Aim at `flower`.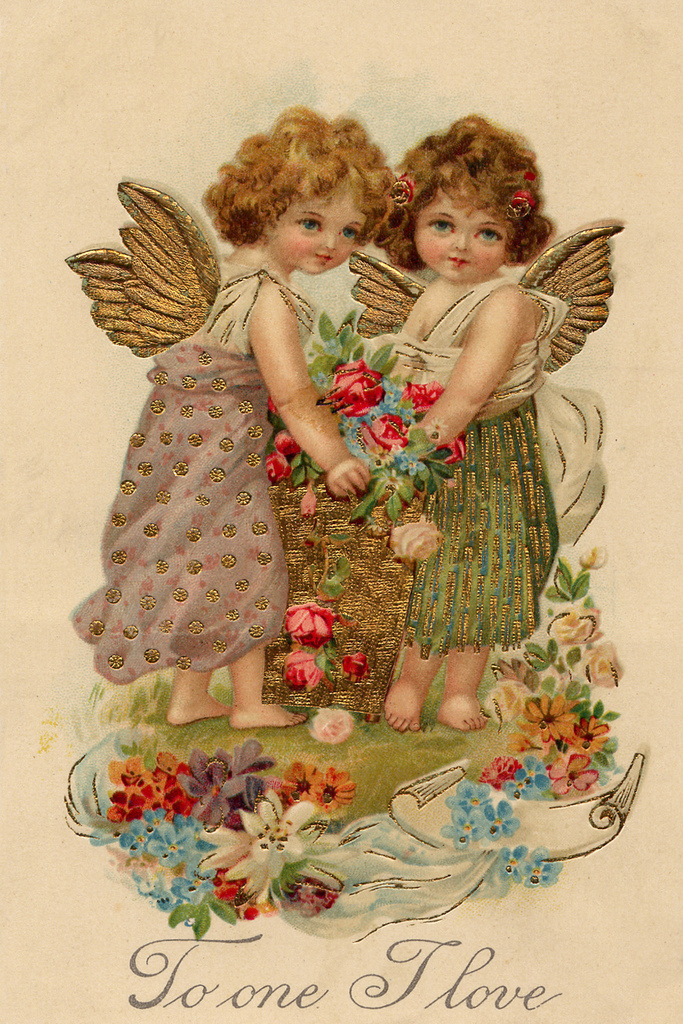
Aimed at 141, 595, 157, 611.
